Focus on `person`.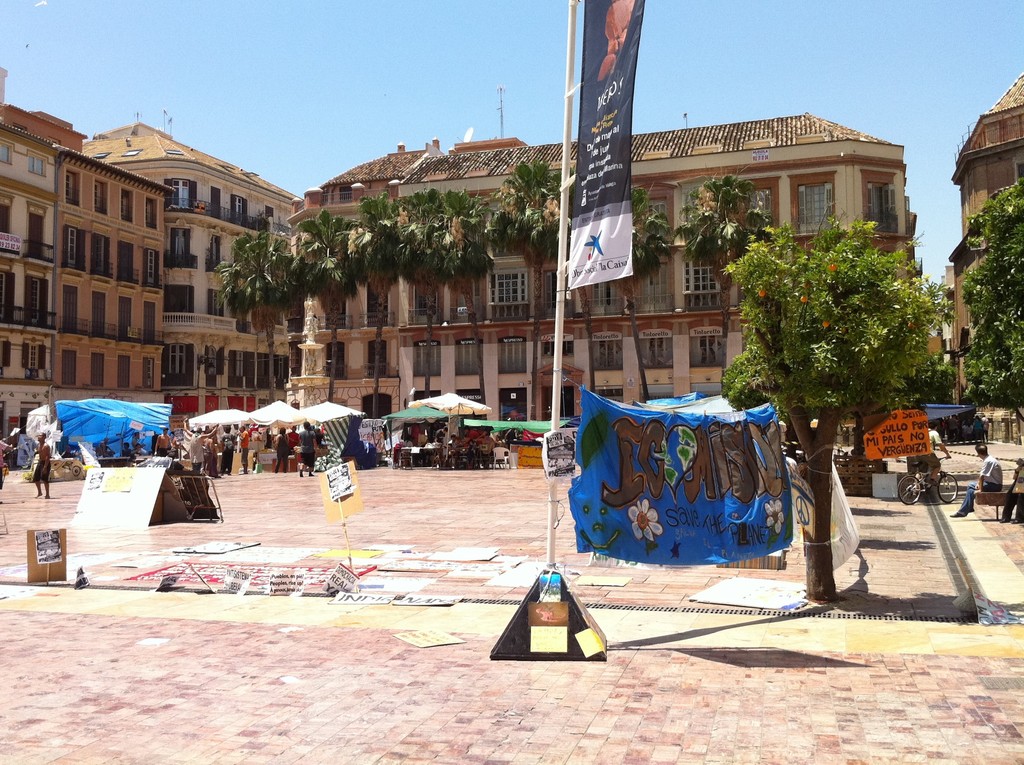
Focused at left=186, top=424, right=220, bottom=471.
